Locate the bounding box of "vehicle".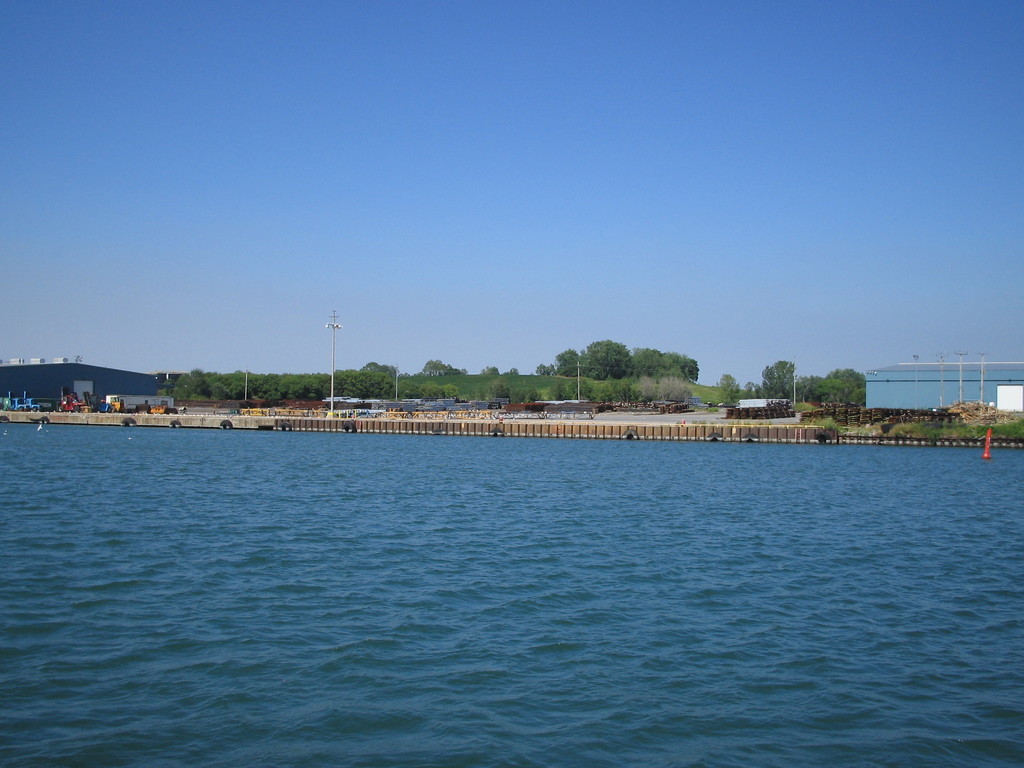
Bounding box: detection(15, 397, 49, 410).
